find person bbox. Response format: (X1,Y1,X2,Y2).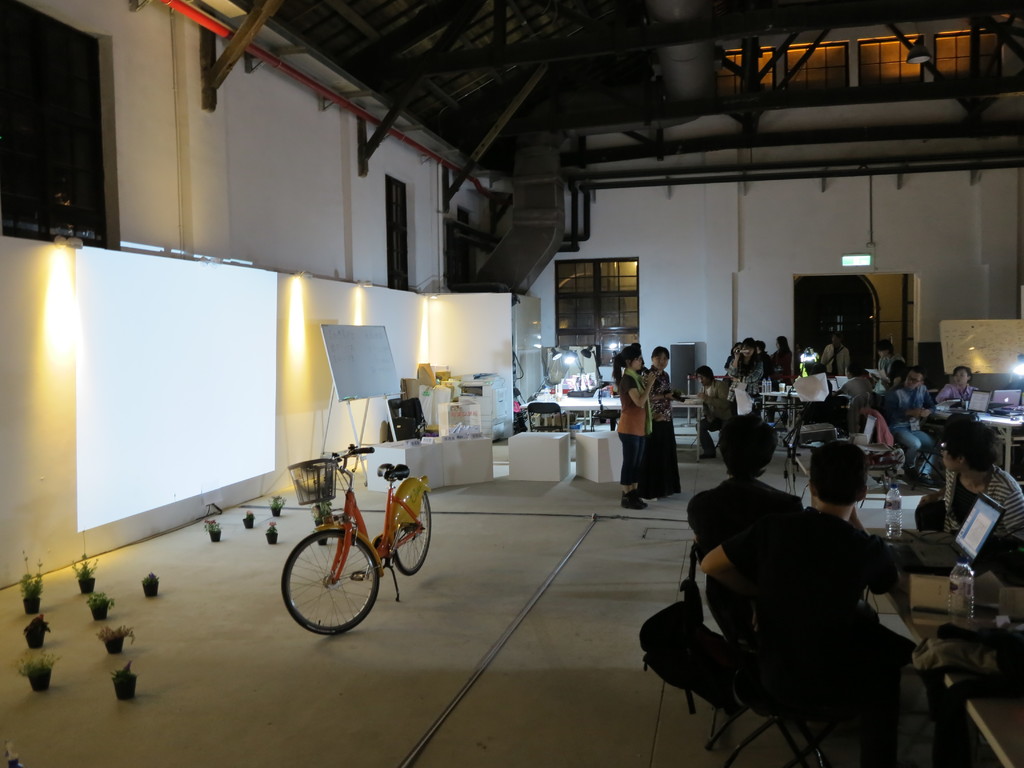
(936,417,1023,538).
